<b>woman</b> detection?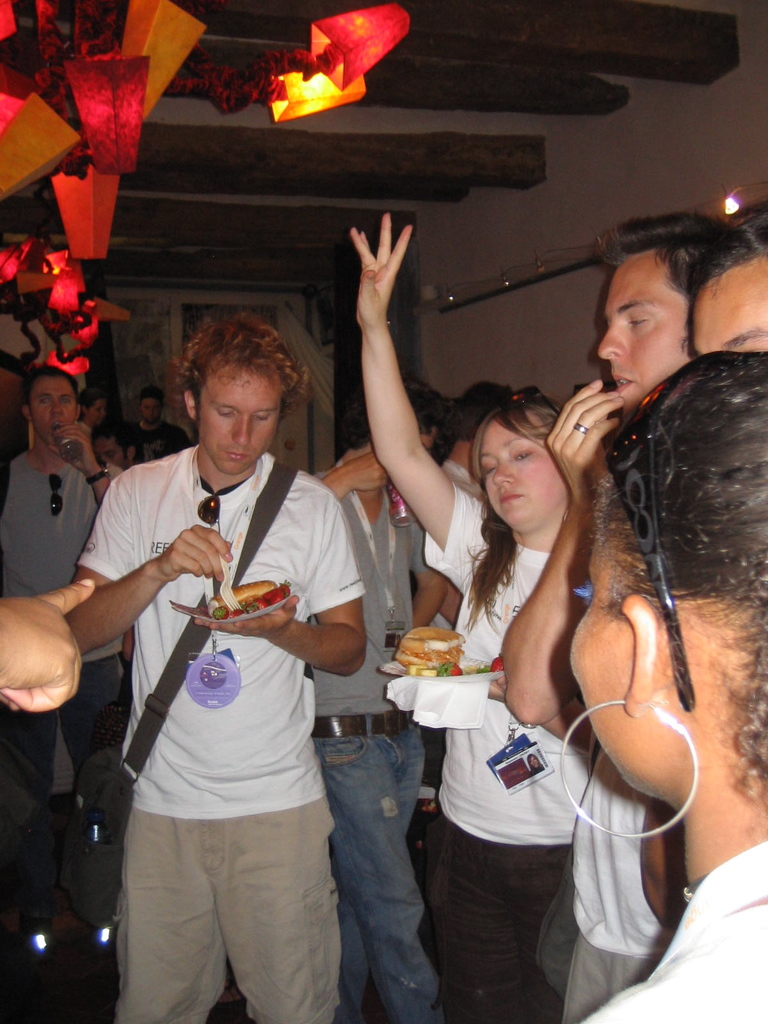
573, 355, 767, 1023
